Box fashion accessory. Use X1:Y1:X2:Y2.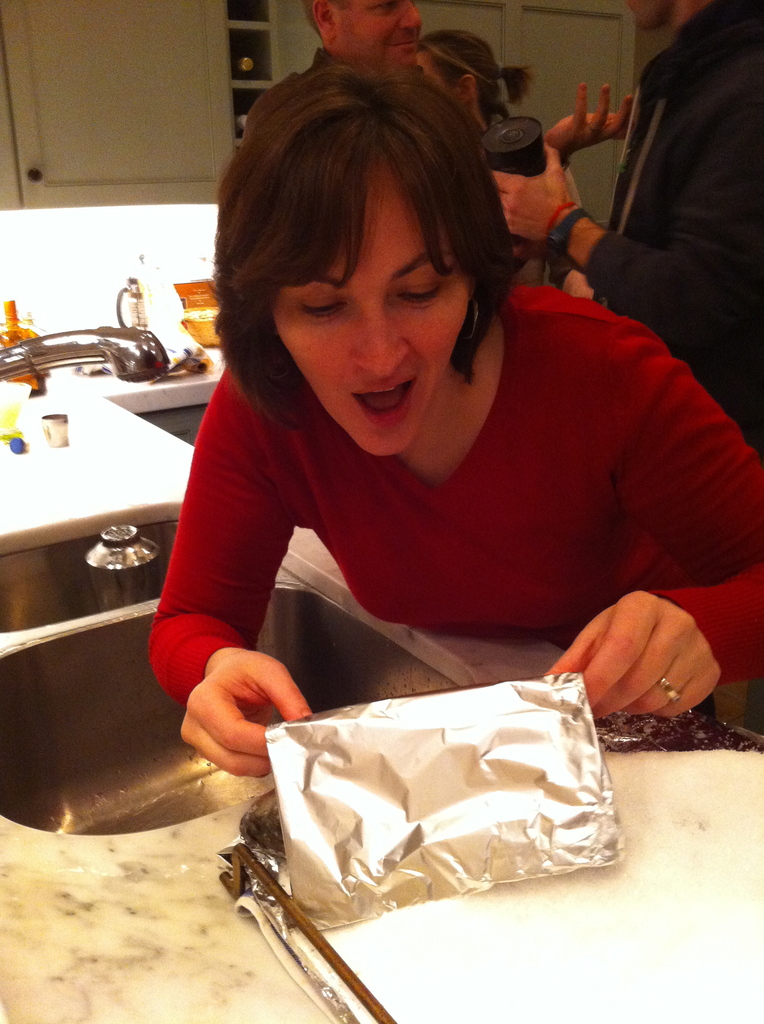
657:676:678:722.
